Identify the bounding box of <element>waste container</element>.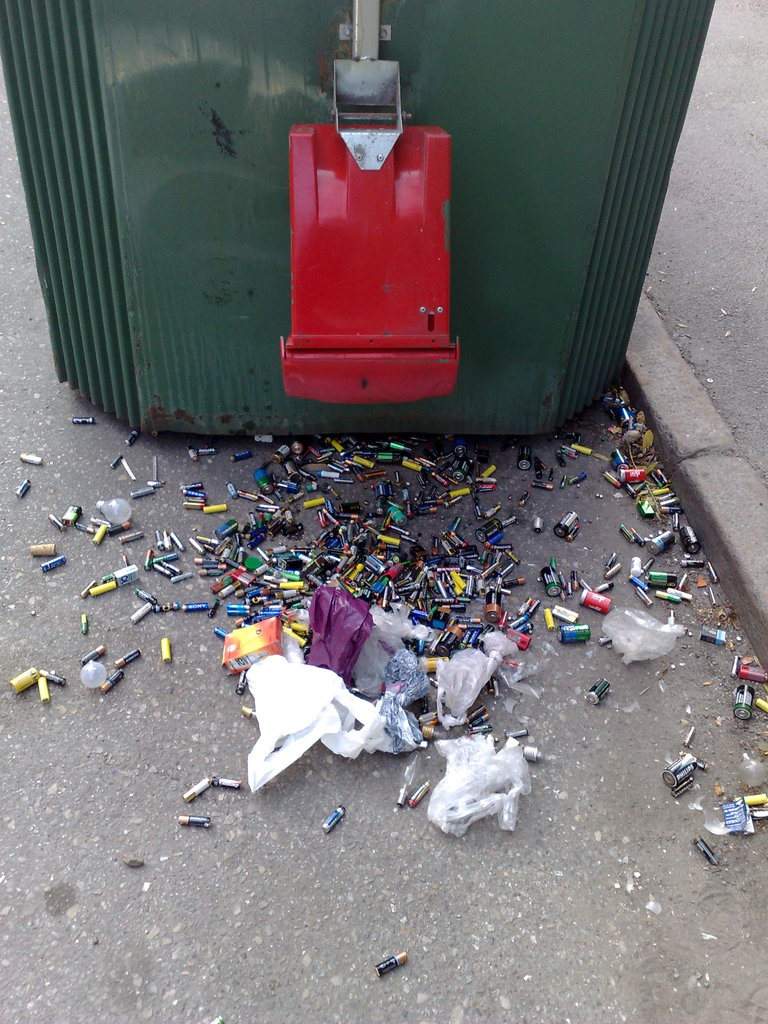
x1=0 y1=0 x2=719 y2=429.
